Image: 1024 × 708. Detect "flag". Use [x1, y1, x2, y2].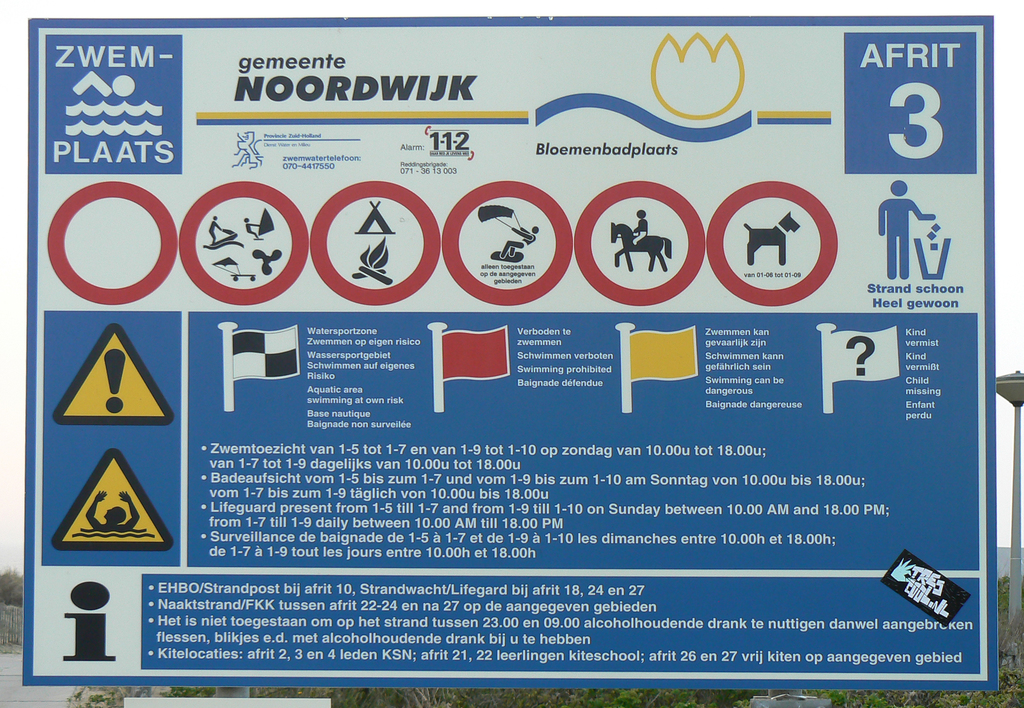
[223, 328, 305, 383].
